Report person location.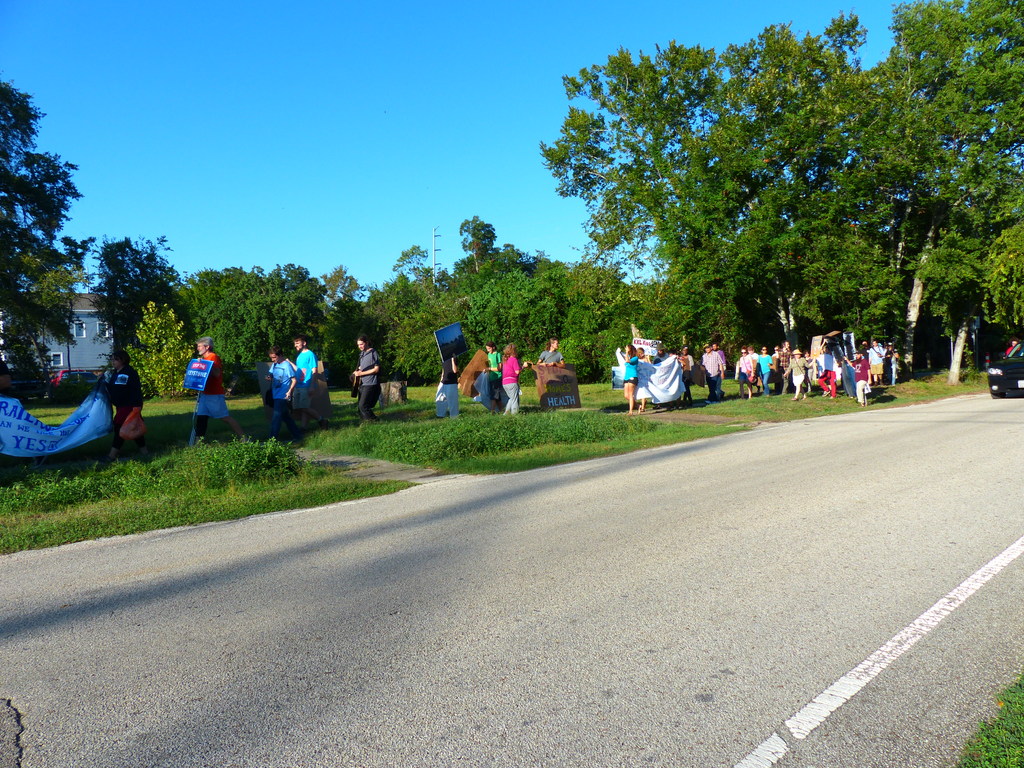
Report: 432 357 461 423.
